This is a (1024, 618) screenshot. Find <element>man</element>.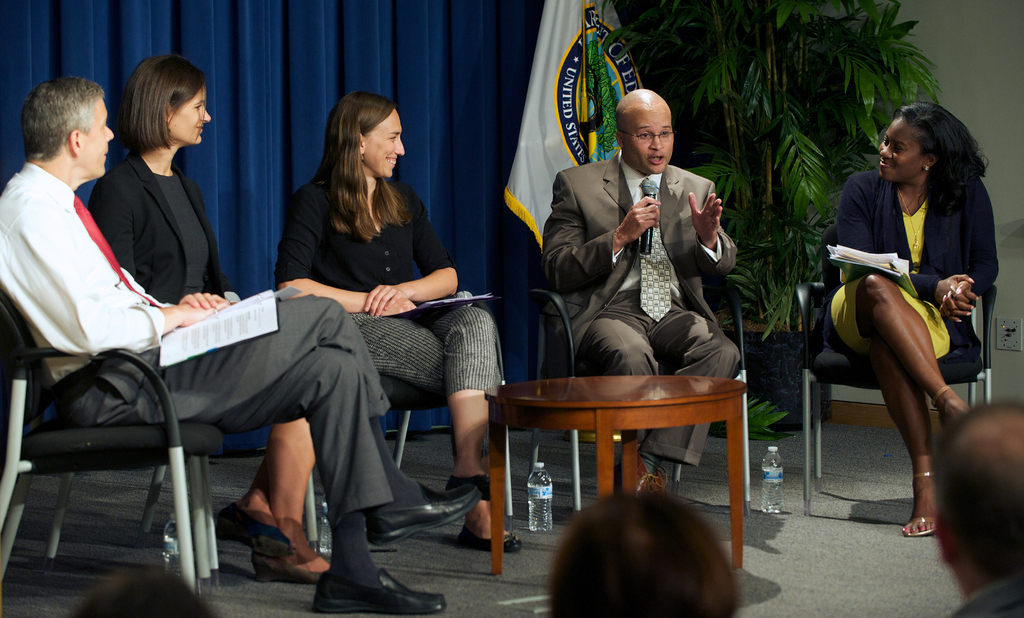
Bounding box: 0 77 481 617.
